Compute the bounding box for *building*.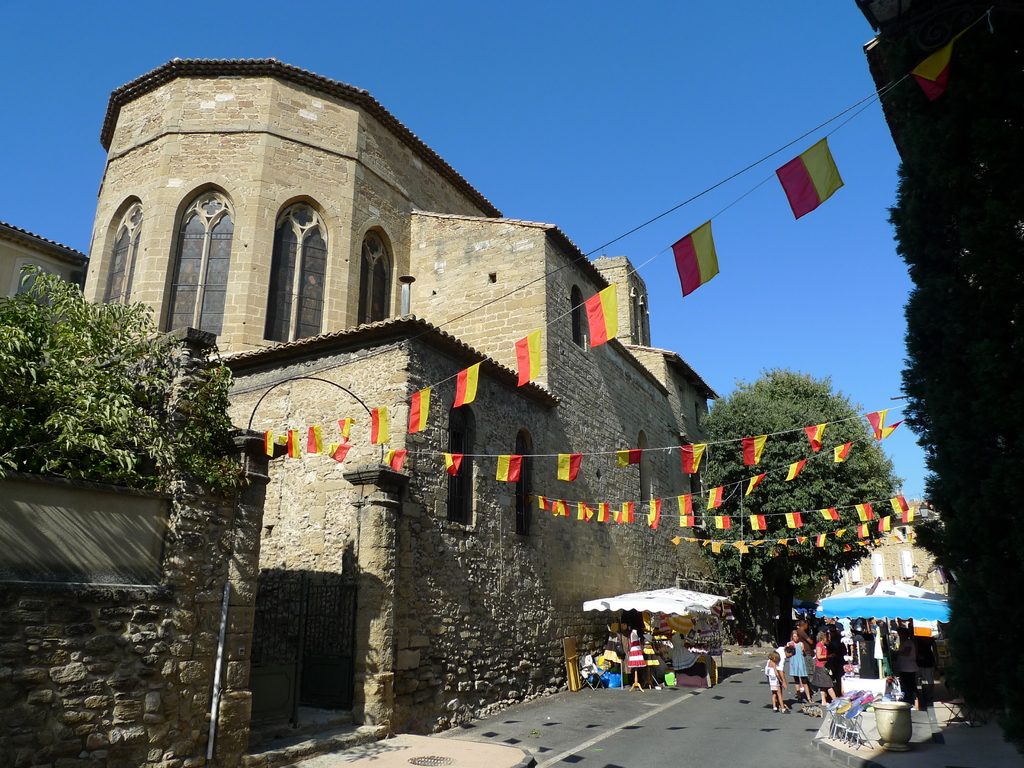
x1=0 y1=50 x2=721 y2=767.
